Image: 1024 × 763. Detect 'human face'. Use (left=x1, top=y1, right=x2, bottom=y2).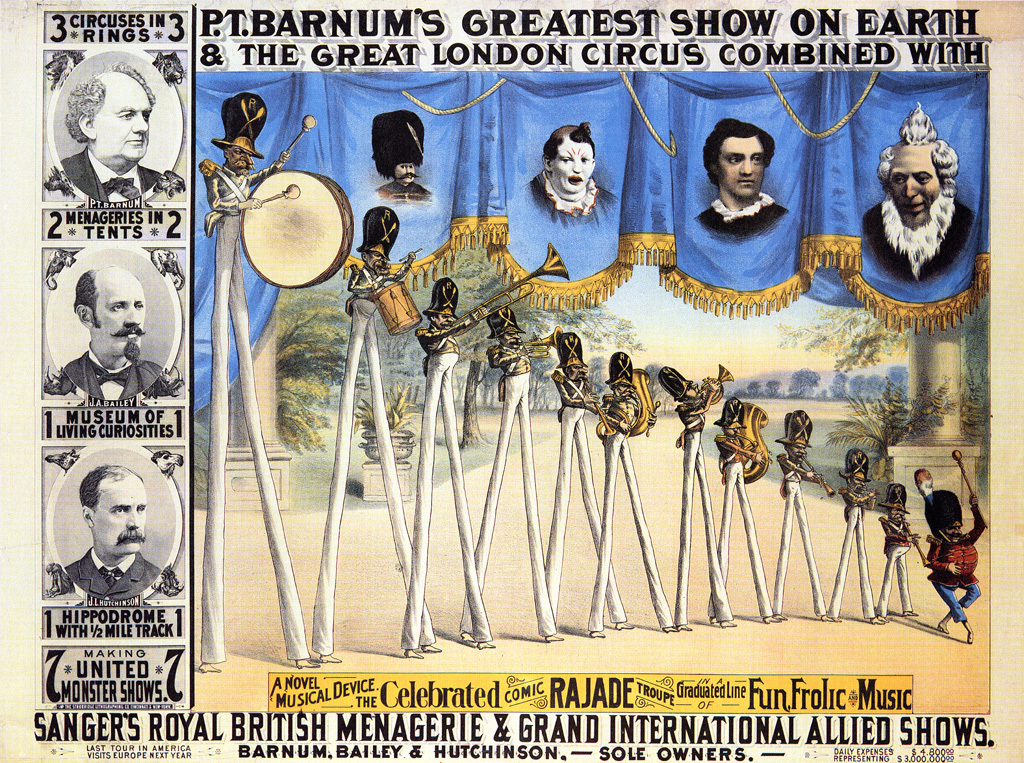
(left=850, top=472, right=865, bottom=491).
